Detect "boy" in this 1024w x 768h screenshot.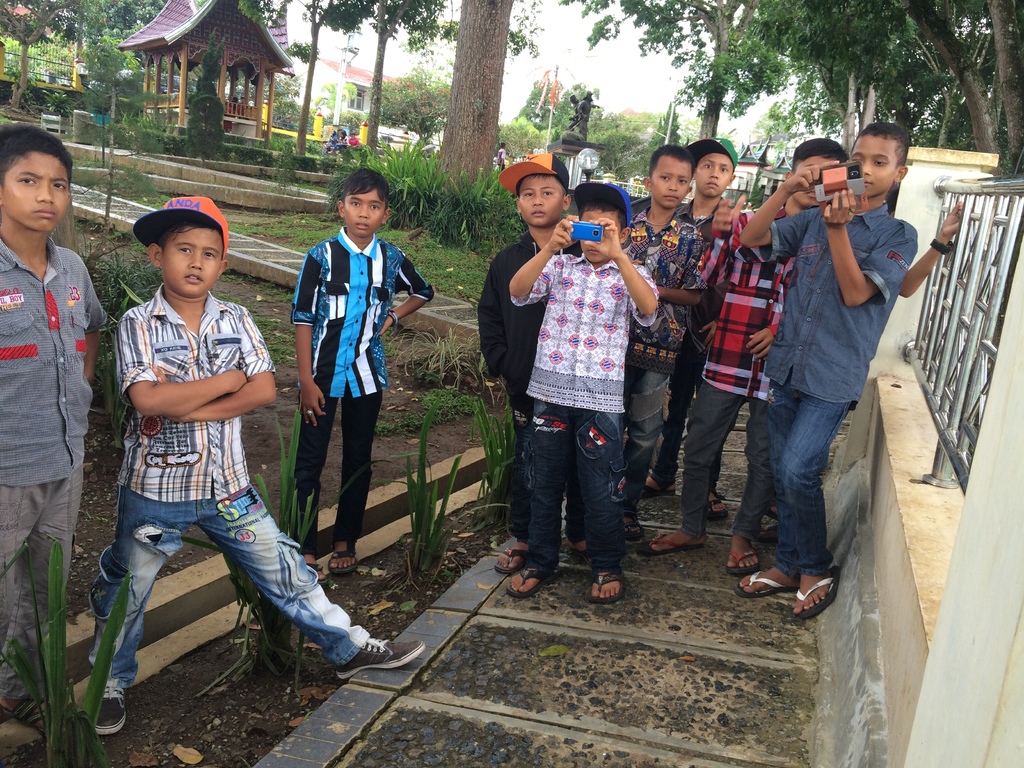
Detection: x1=755, y1=207, x2=970, y2=529.
